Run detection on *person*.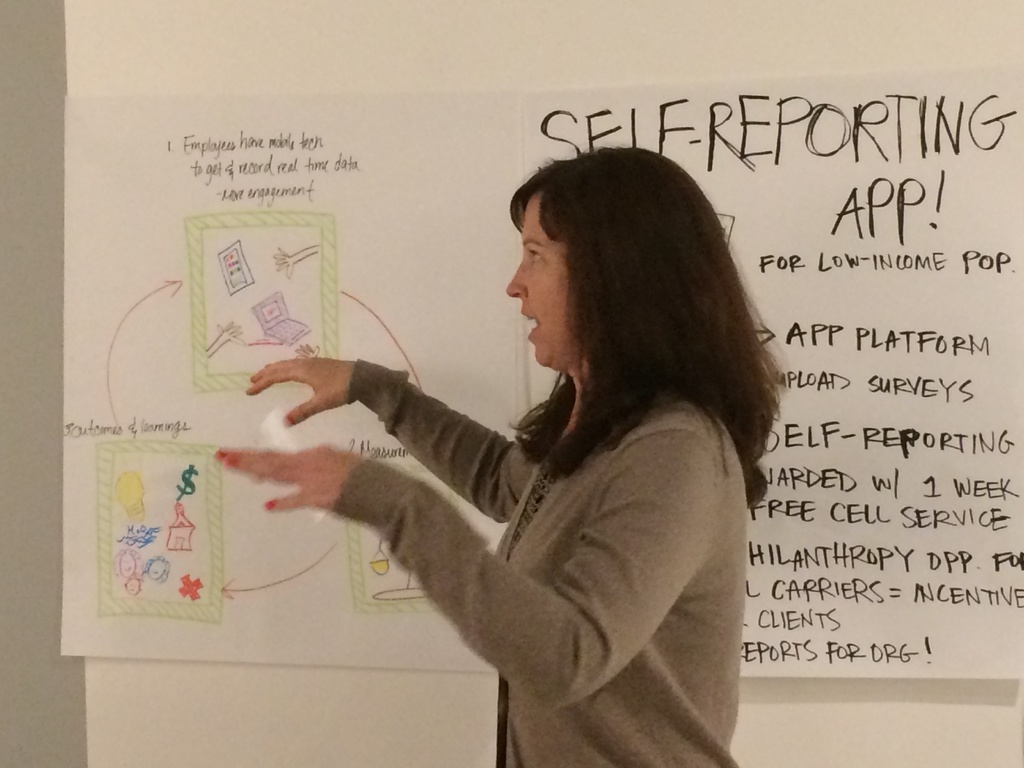
Result: detection(202, 145, 790, 767).
